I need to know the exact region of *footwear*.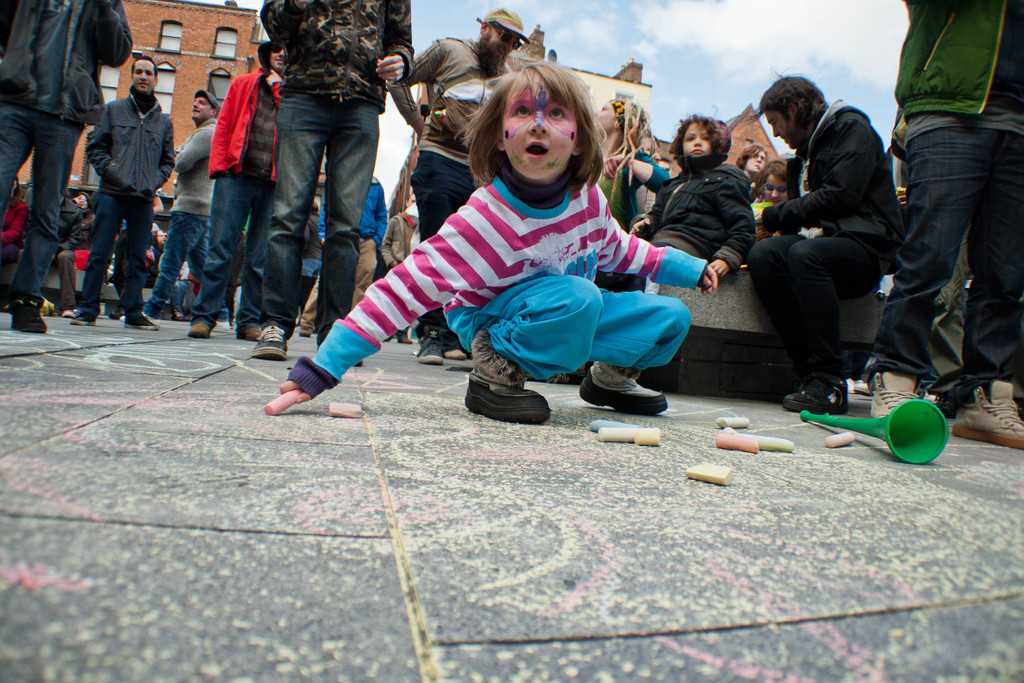
Region: select_region(77, 307, 95, 325).
